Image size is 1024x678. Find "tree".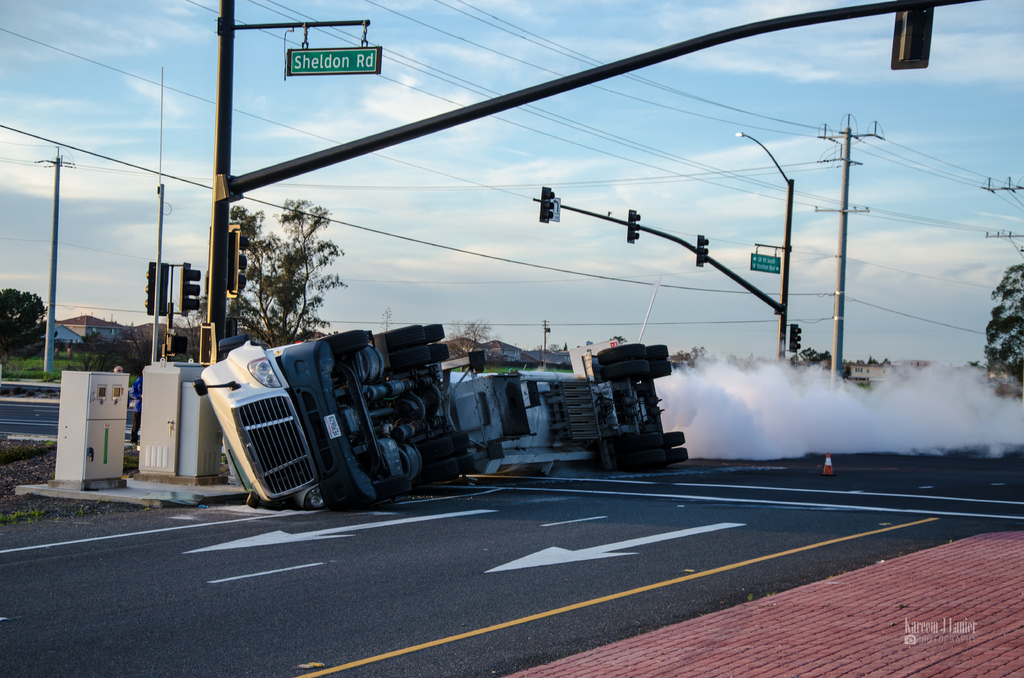
detection(445, 319, 493, 371).
